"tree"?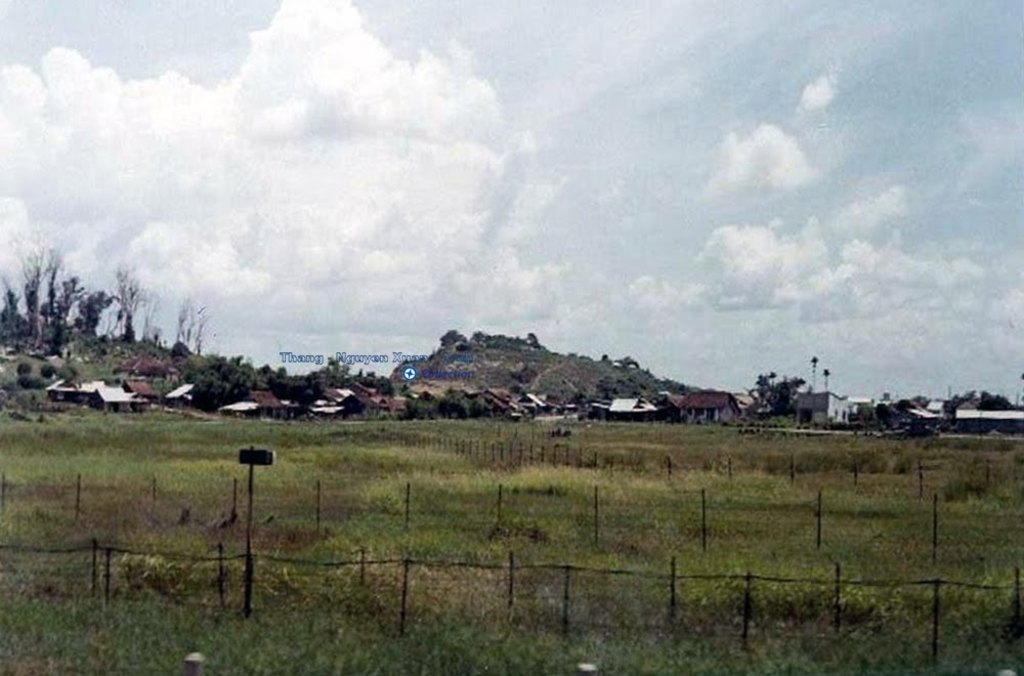
x1=522 y1=328 x2=539 y2=348
